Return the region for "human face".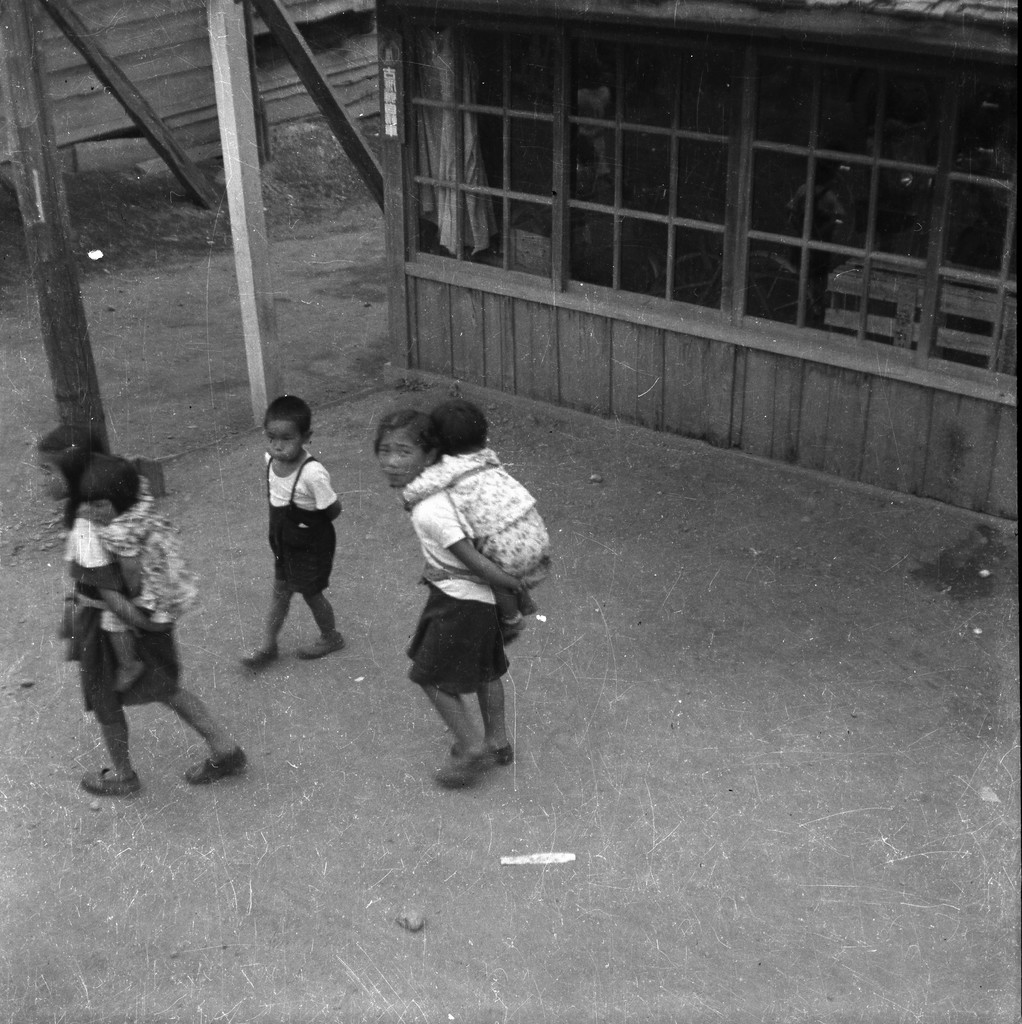
box=[374, 427, 427, 492].
